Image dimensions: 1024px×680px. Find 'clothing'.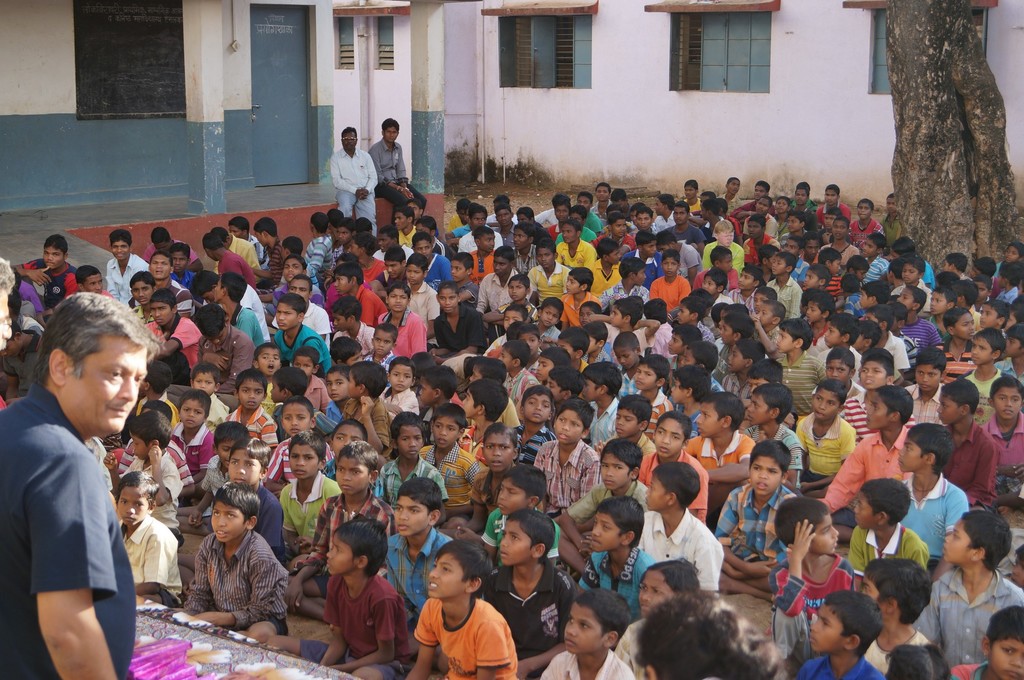
427 441 467 507.
